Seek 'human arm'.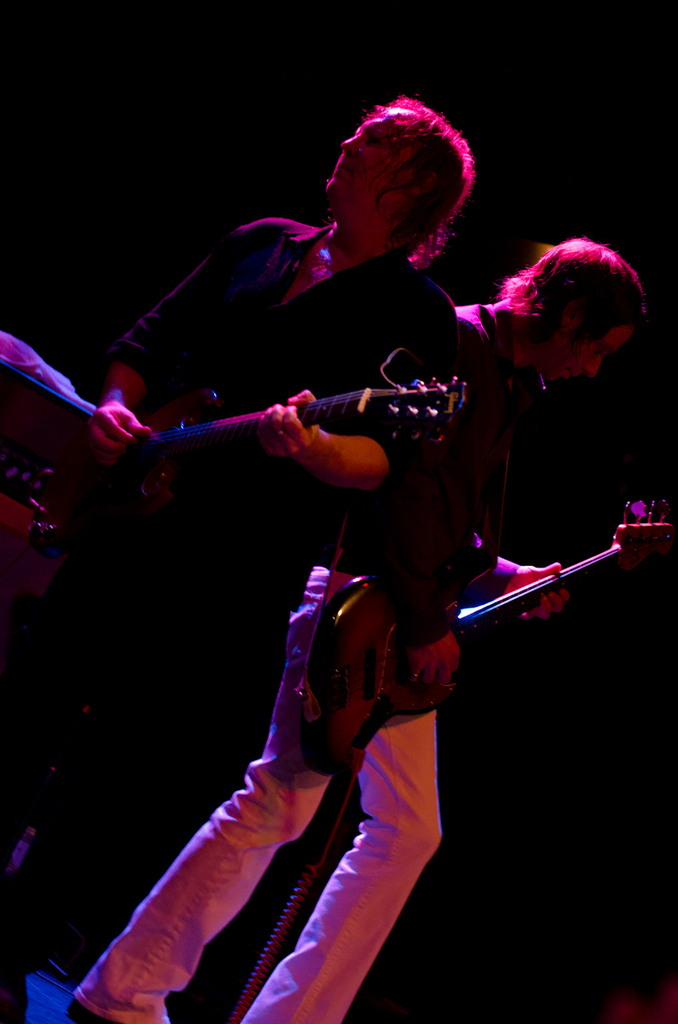
detection(253, 319, 470, 488).
